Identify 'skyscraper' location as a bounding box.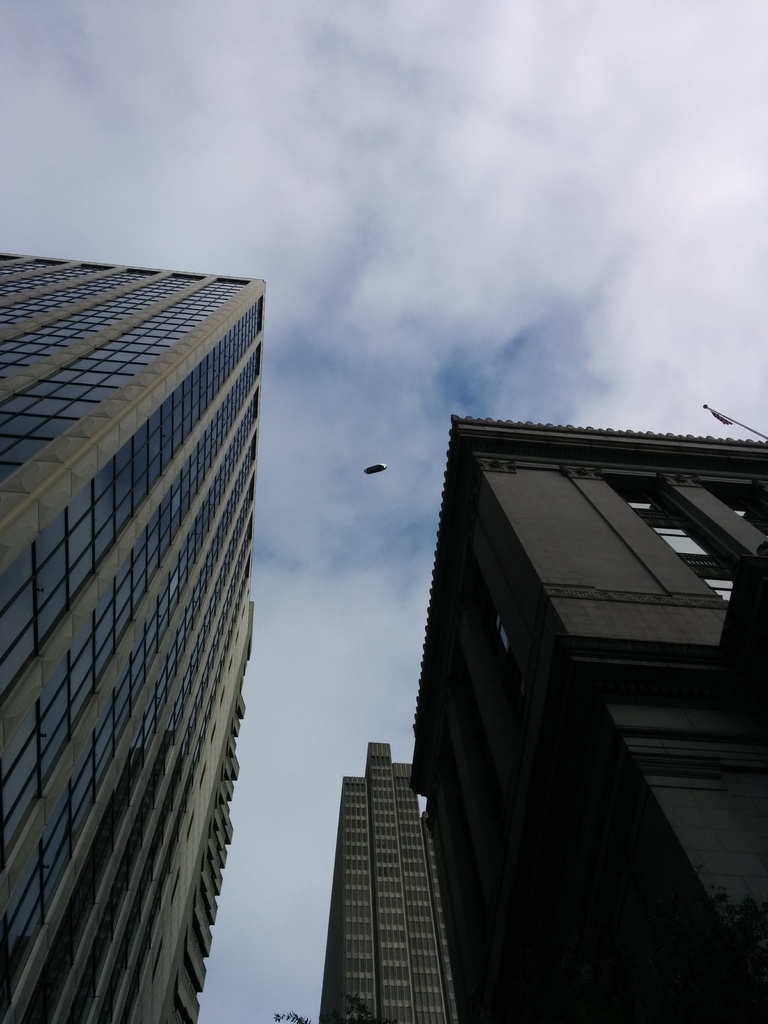
310 728 466 1023.
